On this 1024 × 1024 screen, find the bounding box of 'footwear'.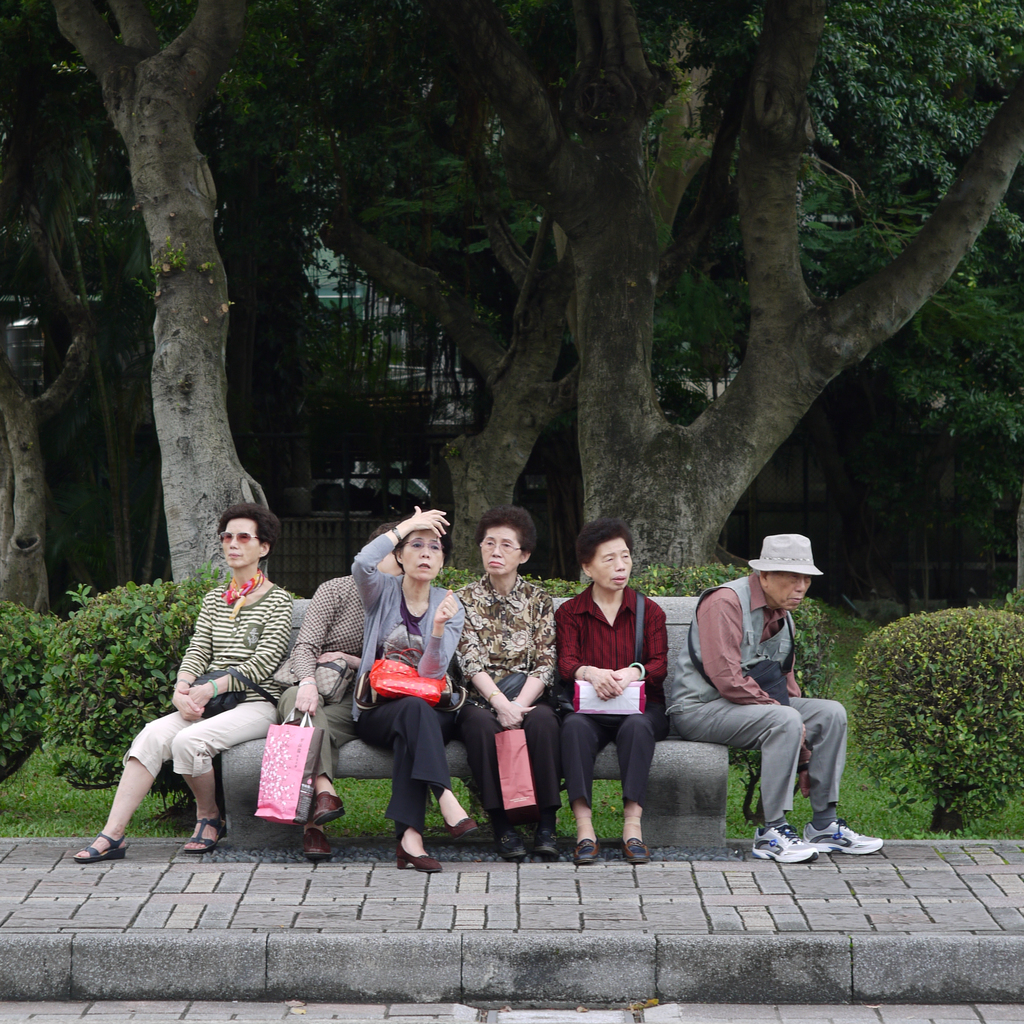
Bounding box: l=570, t=836, r=602, b=867.
